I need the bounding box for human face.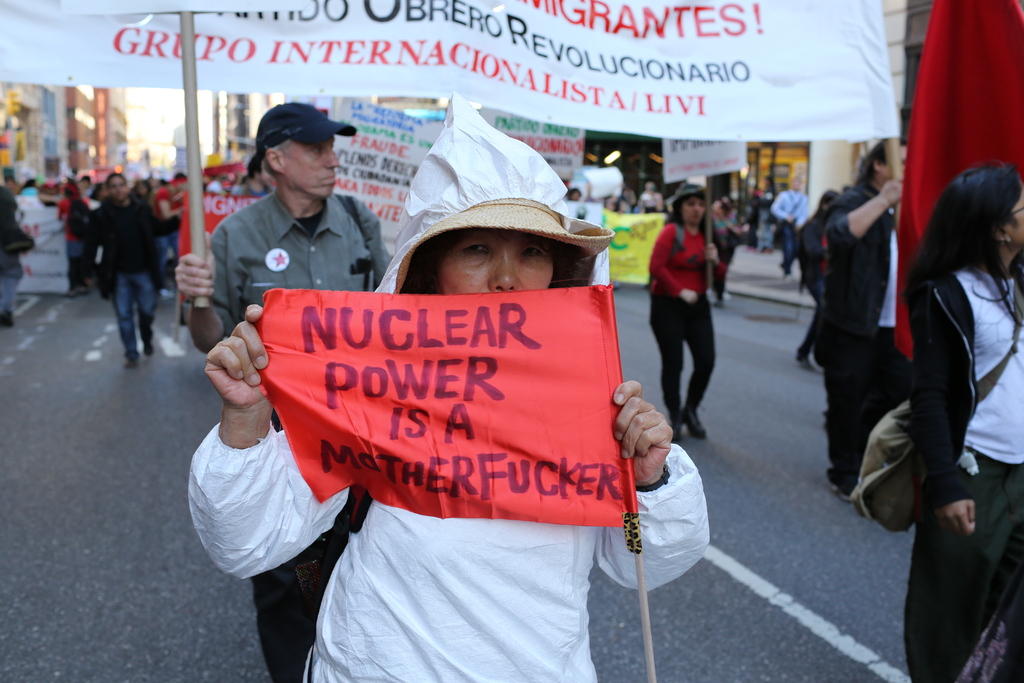
Here it is: l=436, t=224, r=552, b=296.
